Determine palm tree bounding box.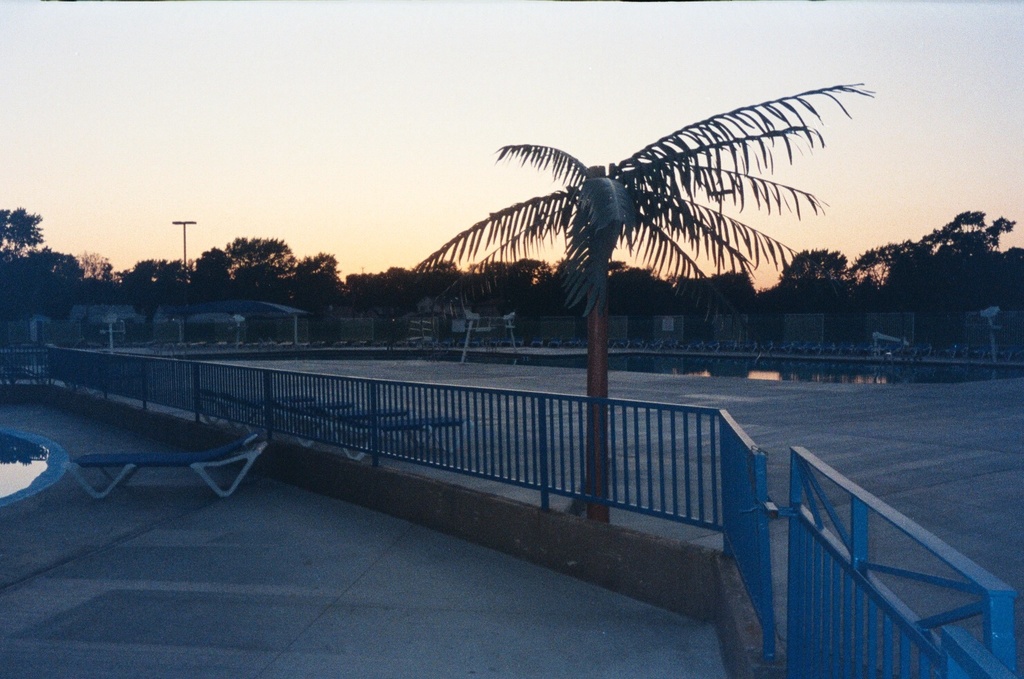
Determined: 678 255 761 326.
